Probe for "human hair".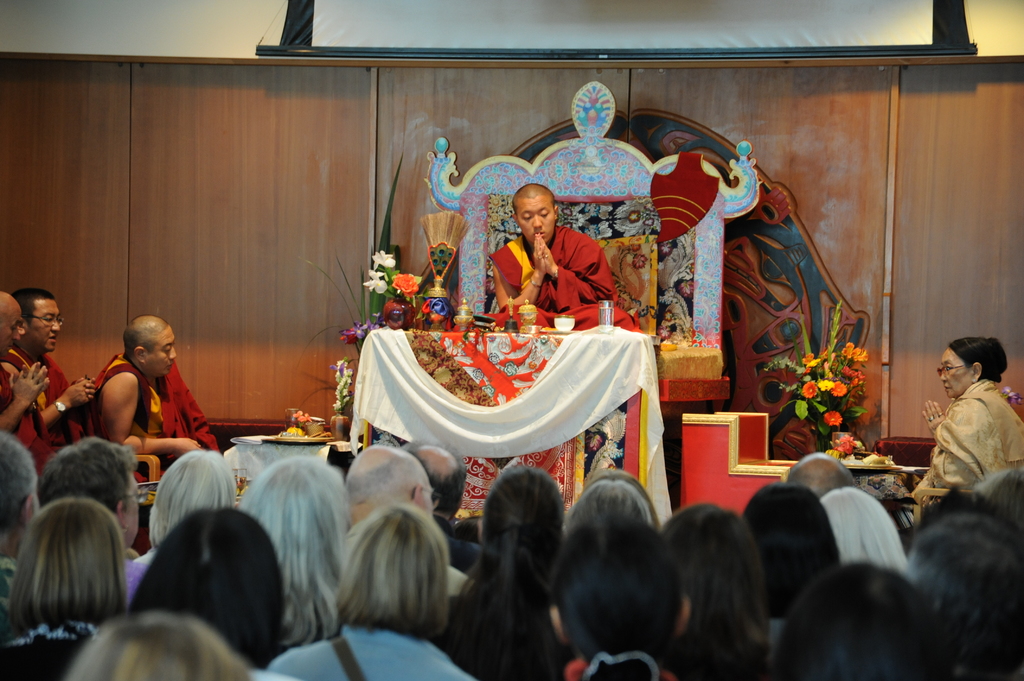
Probe result: 127,508,288,671.
